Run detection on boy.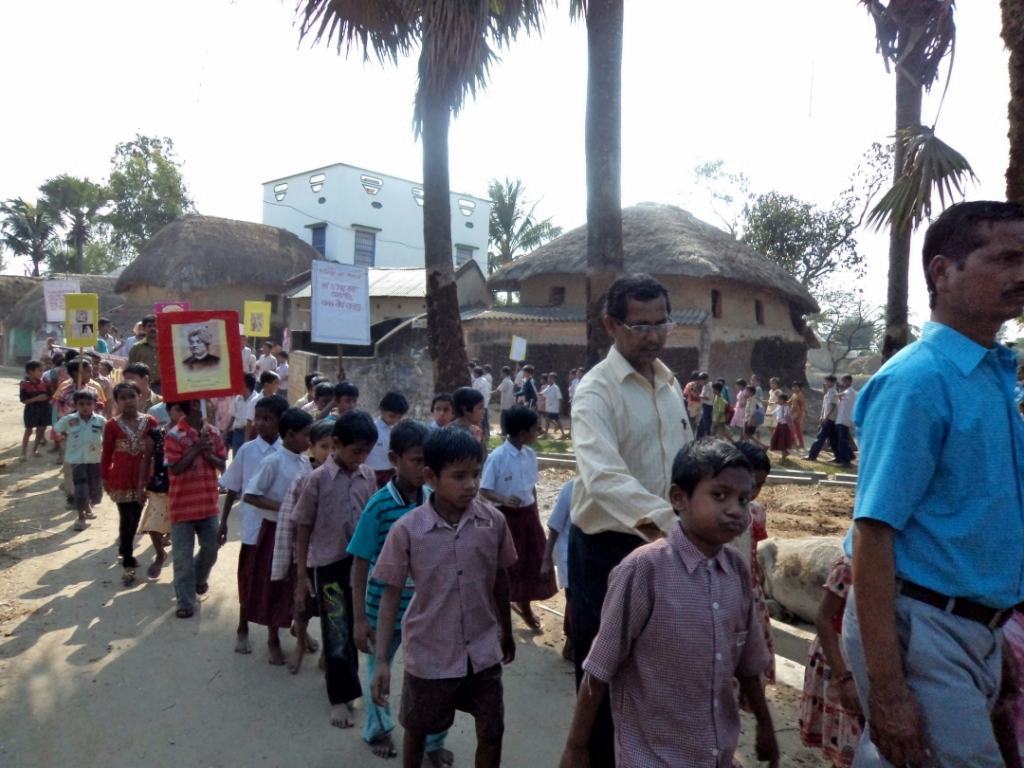
Result: 242 407 314 664.
